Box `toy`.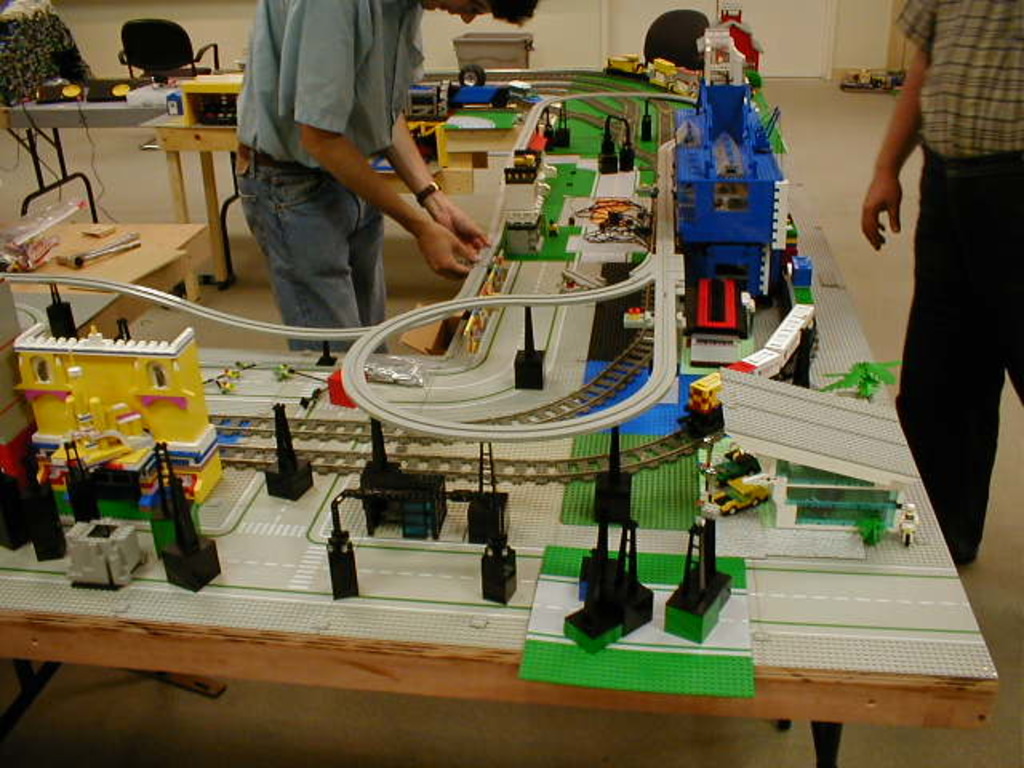
locate(674, 299, 819, 443).
